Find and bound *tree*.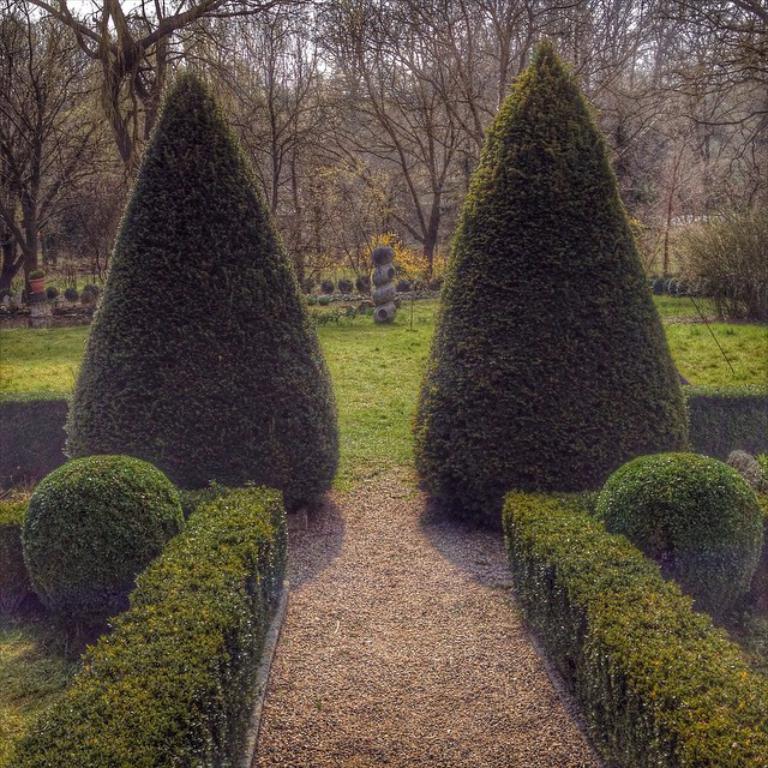
Bound: bbox(0, 1, 53, 294).
